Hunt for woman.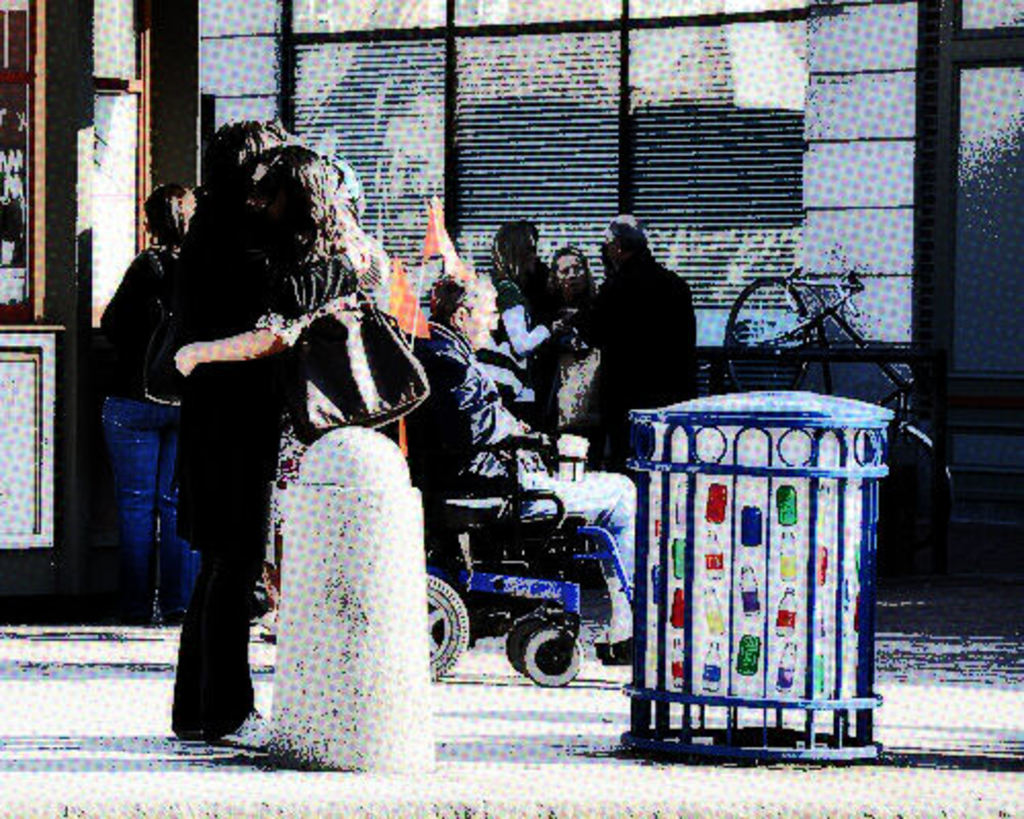
Hunted down at 539, 248, 608, 457.
